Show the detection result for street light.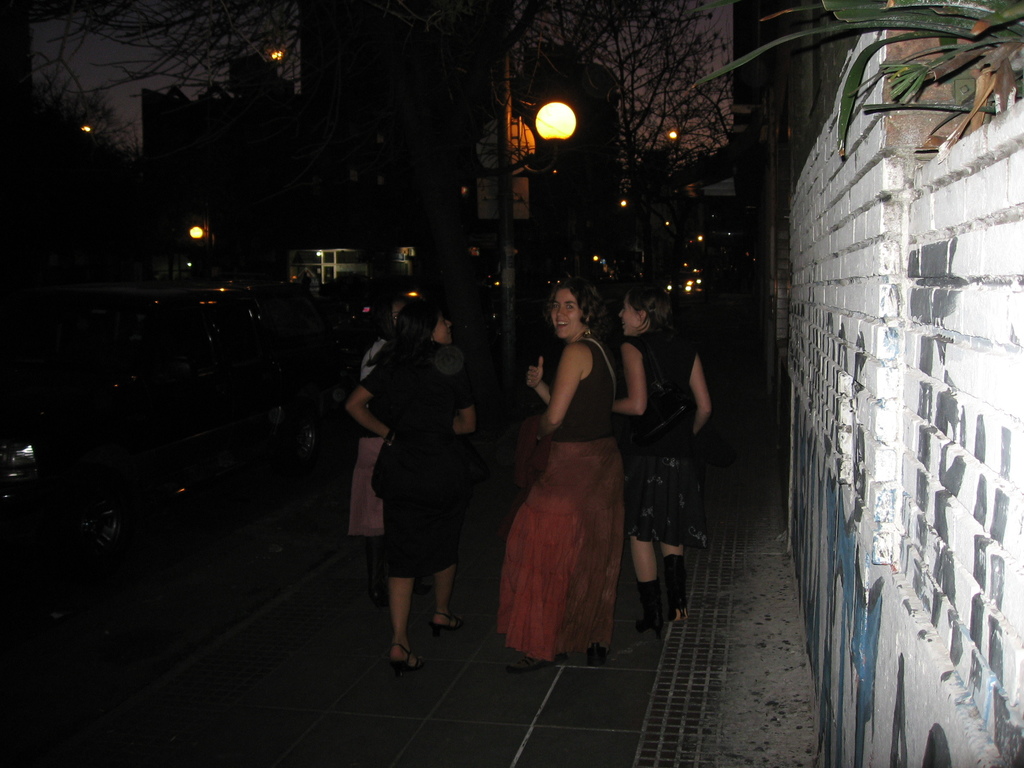
(465, 42, 591, 355).
